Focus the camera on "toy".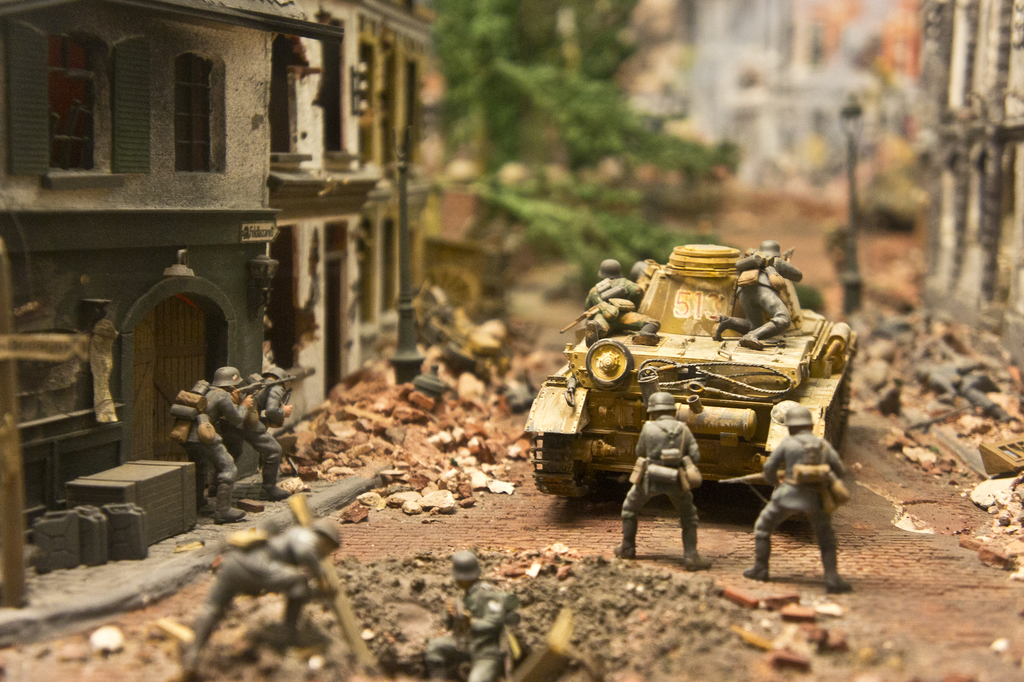
Focus region: x1=218, y1=362, x2=322, y2=496.
